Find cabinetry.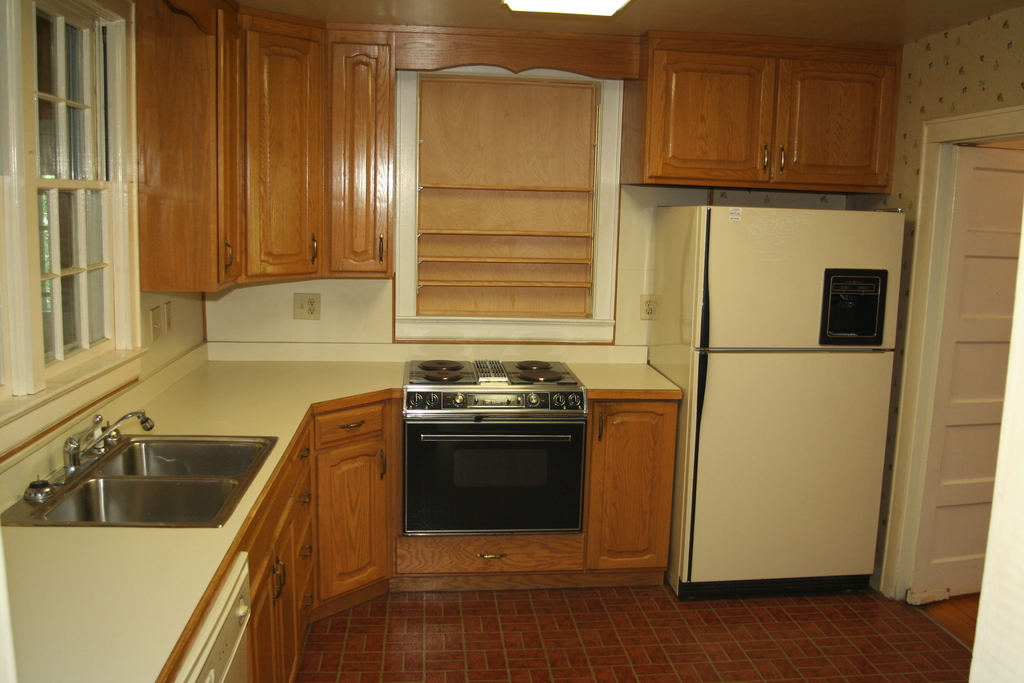
x1=617 y1=29 x2=904 y2=195.
